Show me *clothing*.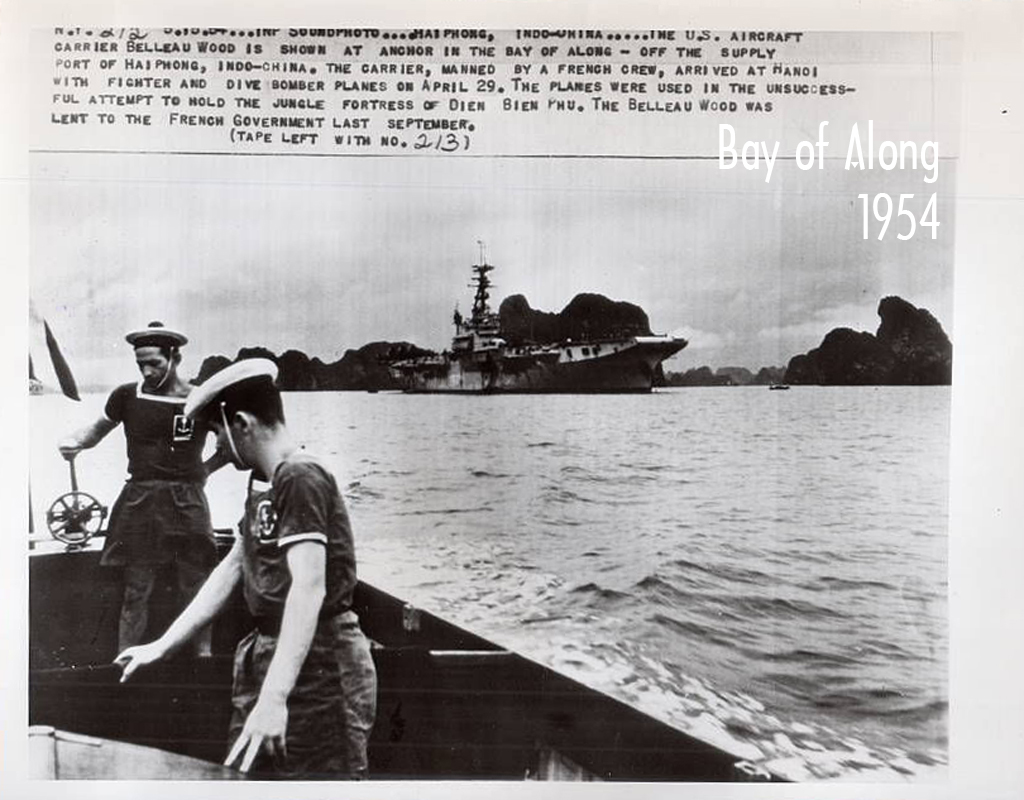
*clothing* is here: bbox=(98, 379, 219, 565).
